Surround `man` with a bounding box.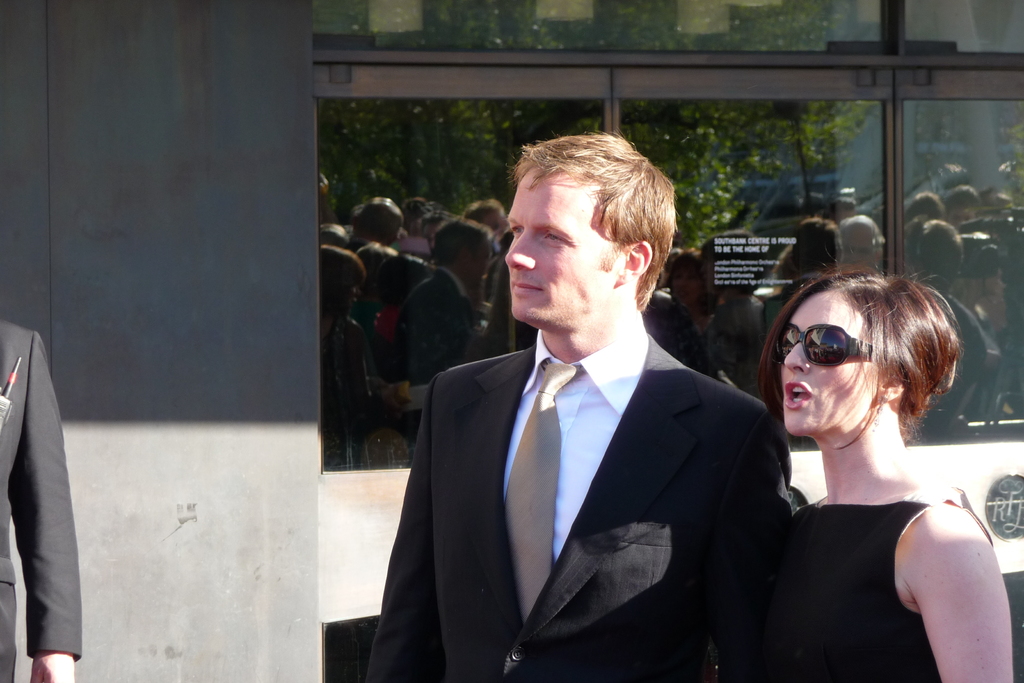
[0, 311, 79, 682].
